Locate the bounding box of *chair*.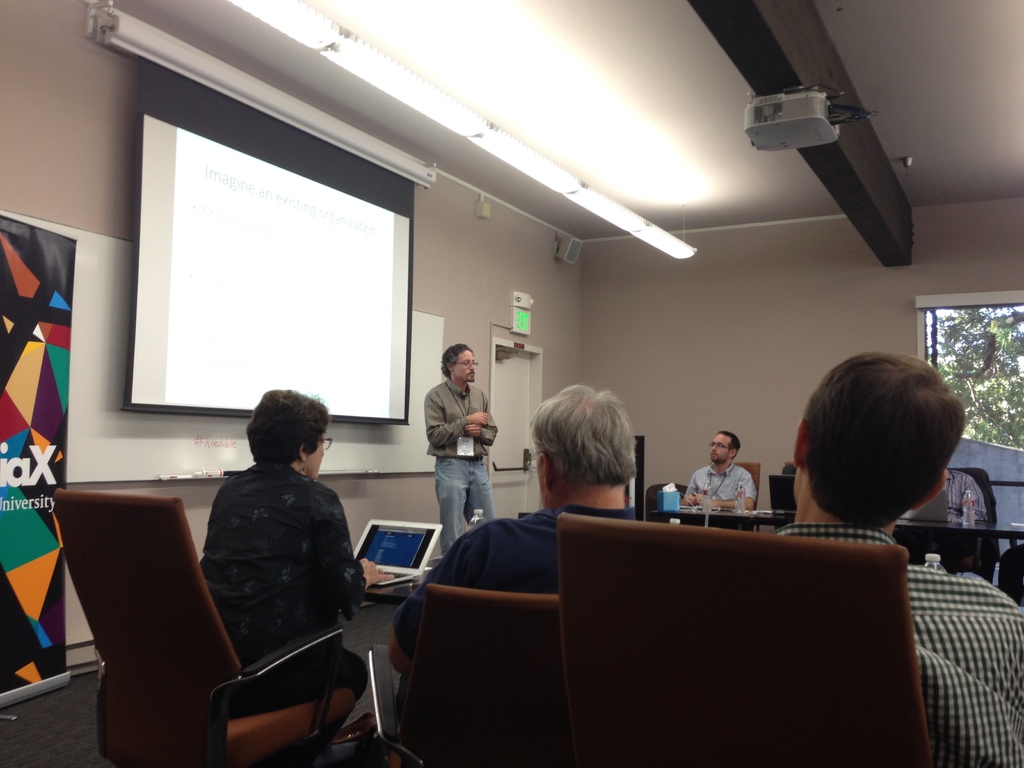
Bounding box: region(950, 468, 1004, 545).
